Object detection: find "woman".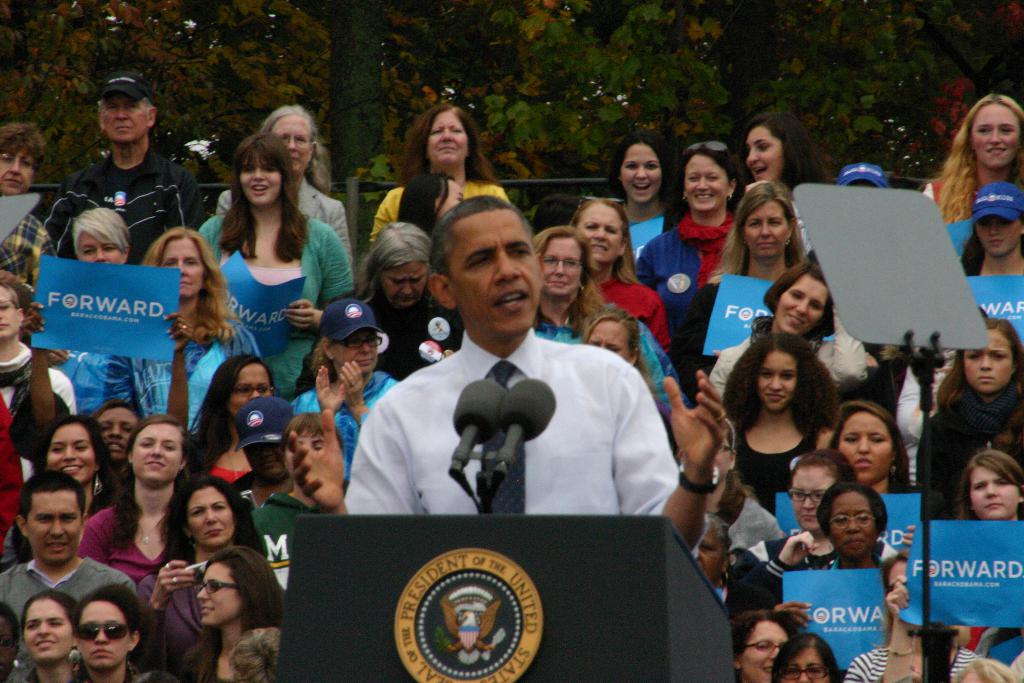
219/99/351/265.
